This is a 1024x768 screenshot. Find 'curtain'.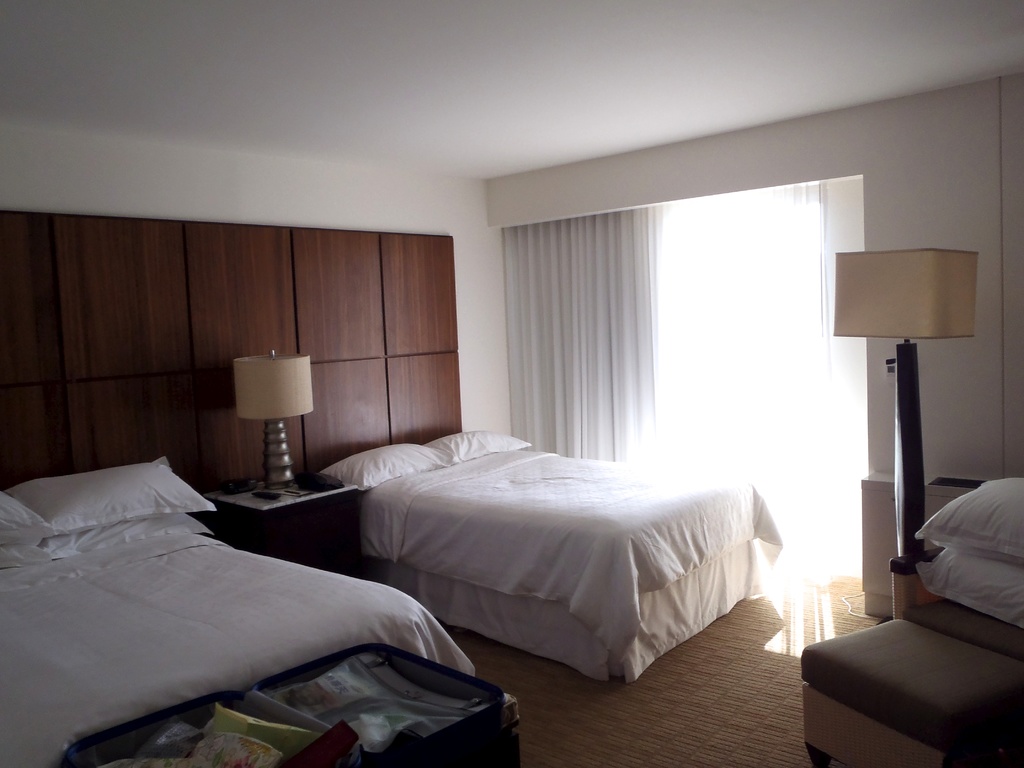
Bounding box: left=500, top=170, right=825, bottom=575.
